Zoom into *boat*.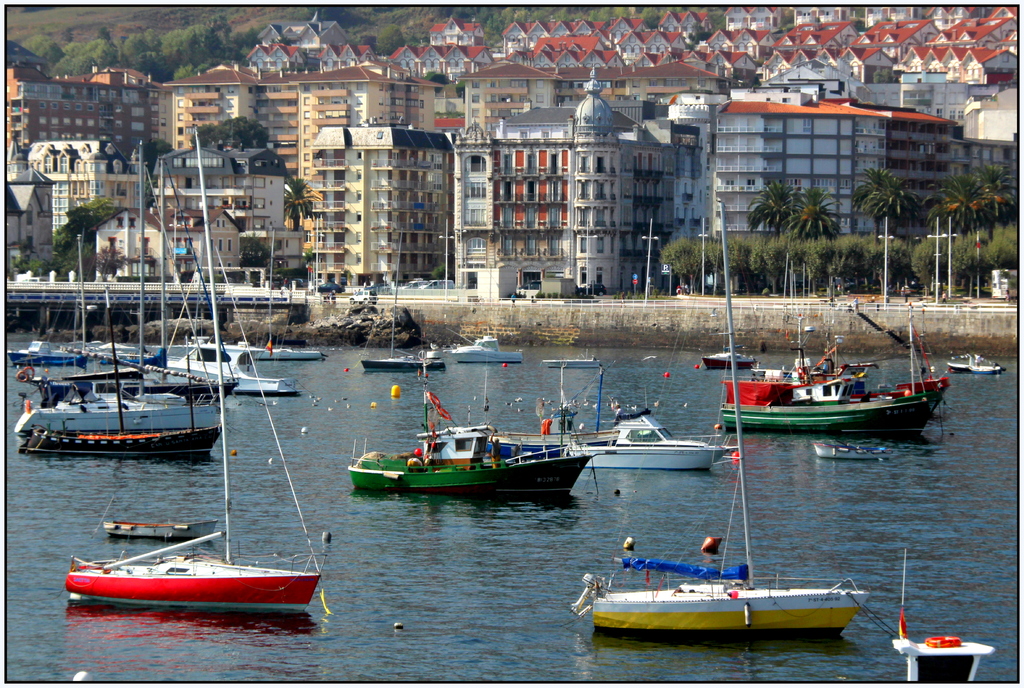
Zoom target: (945, 340, 1007, 381).
